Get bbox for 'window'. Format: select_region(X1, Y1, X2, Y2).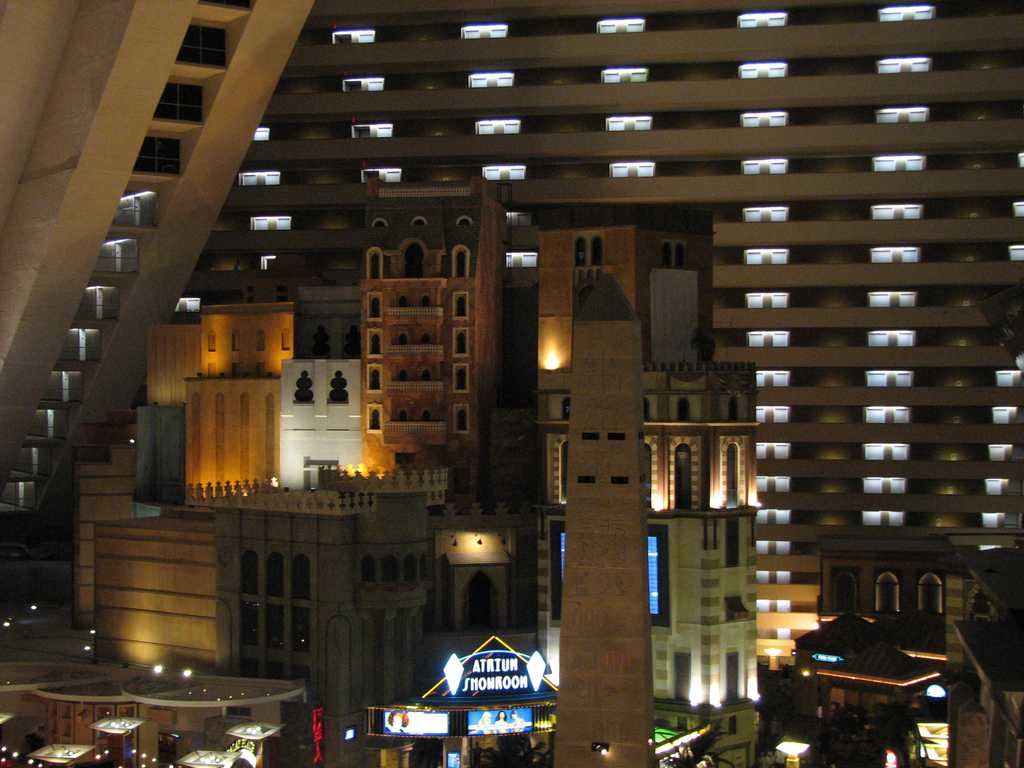
select_region(114, 190, 159, 228).
